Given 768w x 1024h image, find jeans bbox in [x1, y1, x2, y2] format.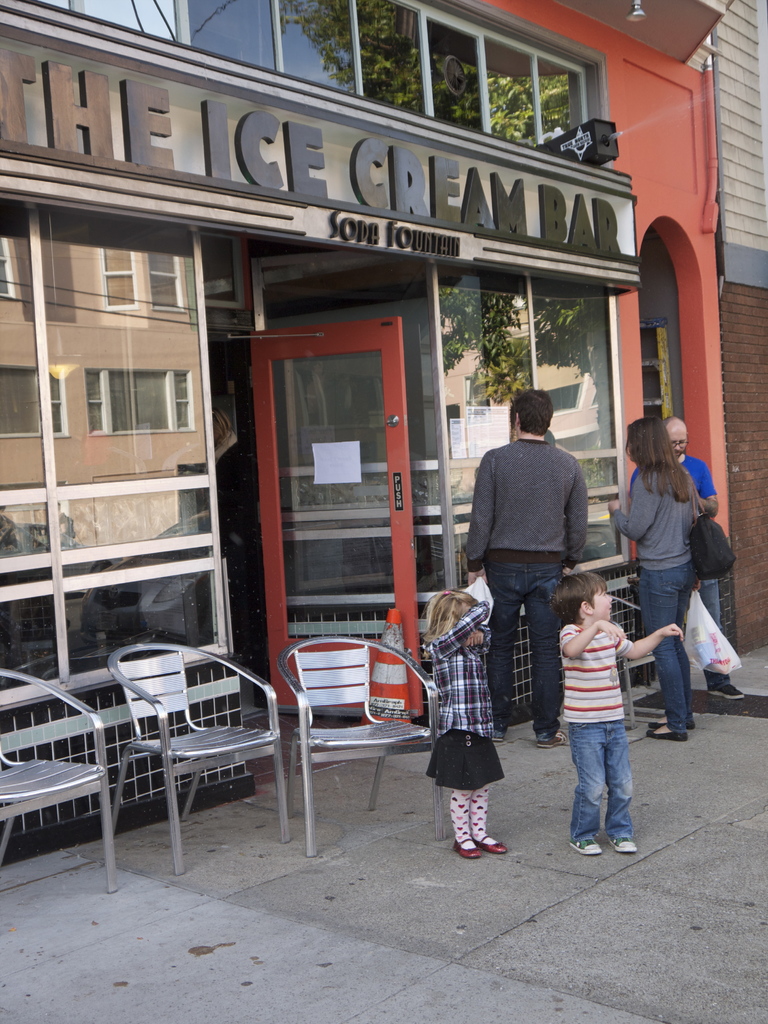
[636, 557, 691, 740].
